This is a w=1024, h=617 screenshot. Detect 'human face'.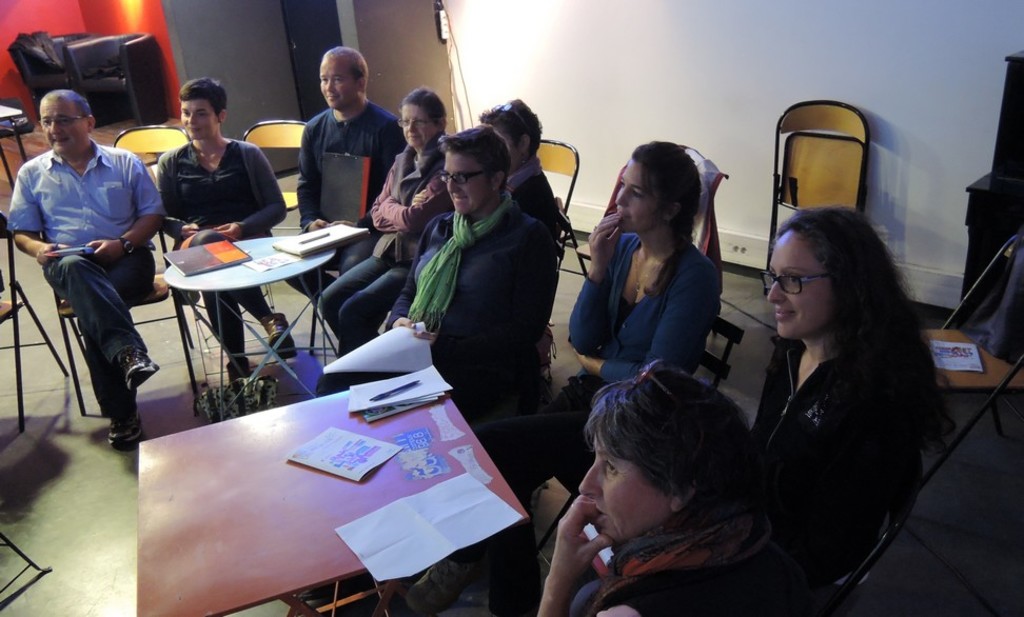
[36,98,94,154].
